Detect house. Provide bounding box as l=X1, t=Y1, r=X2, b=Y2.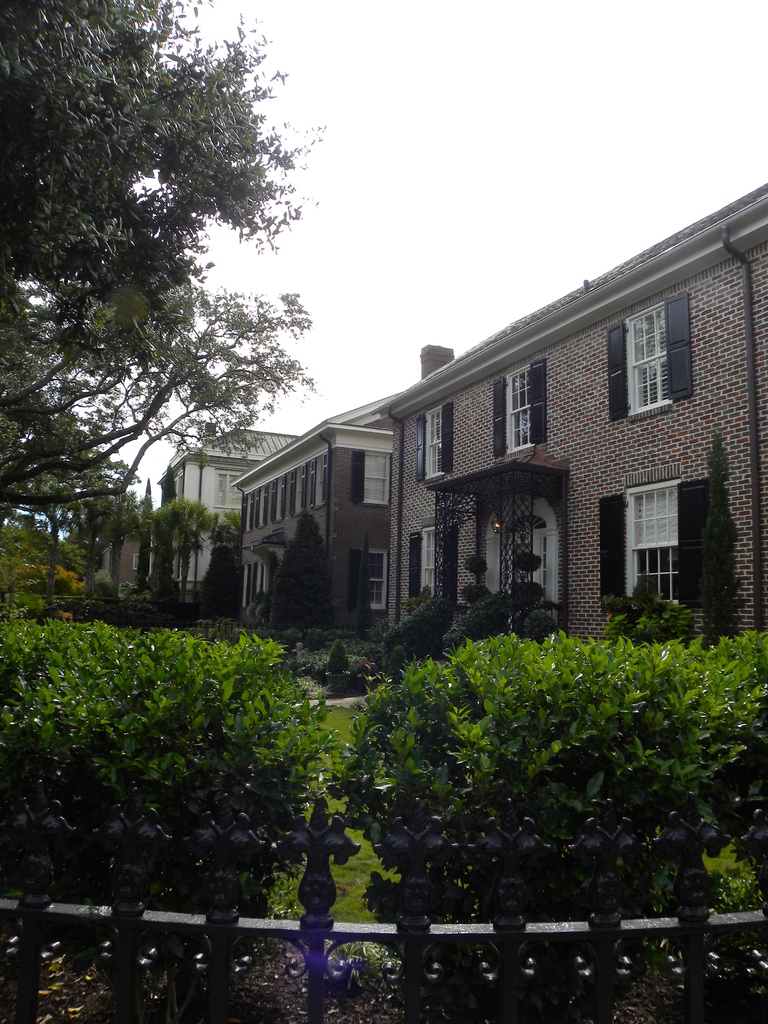
l=96, t=474, r=159, b=614.
